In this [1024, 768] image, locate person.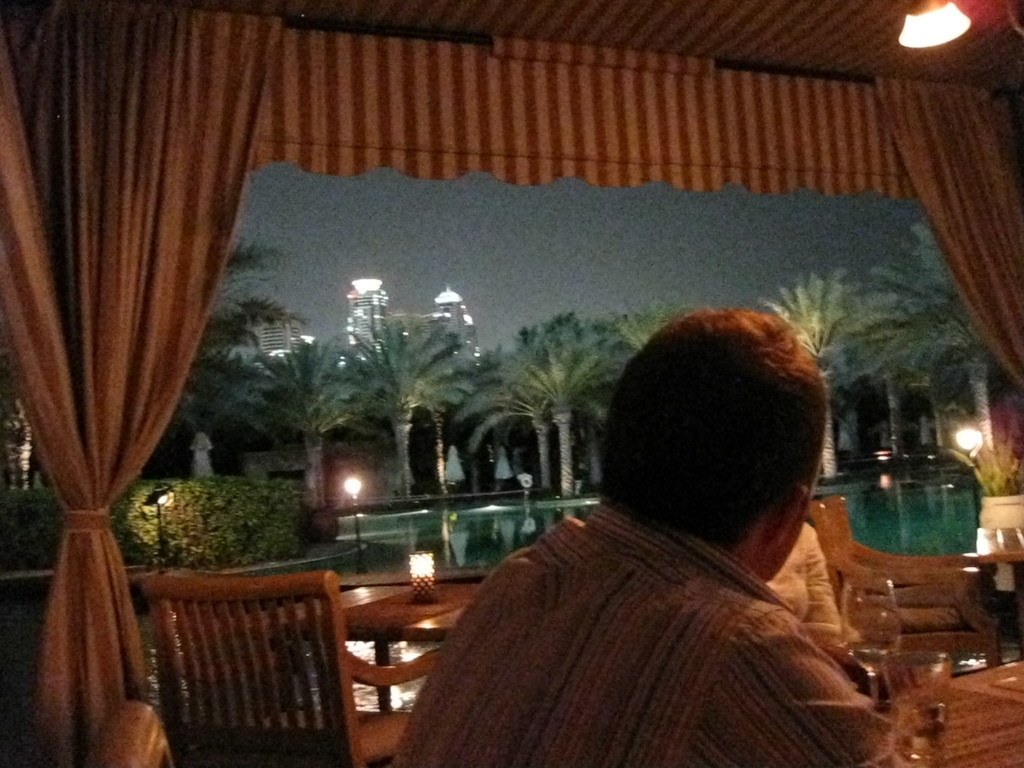
Bounding box: x1=427, y1=292, x2=884, y2=763.
